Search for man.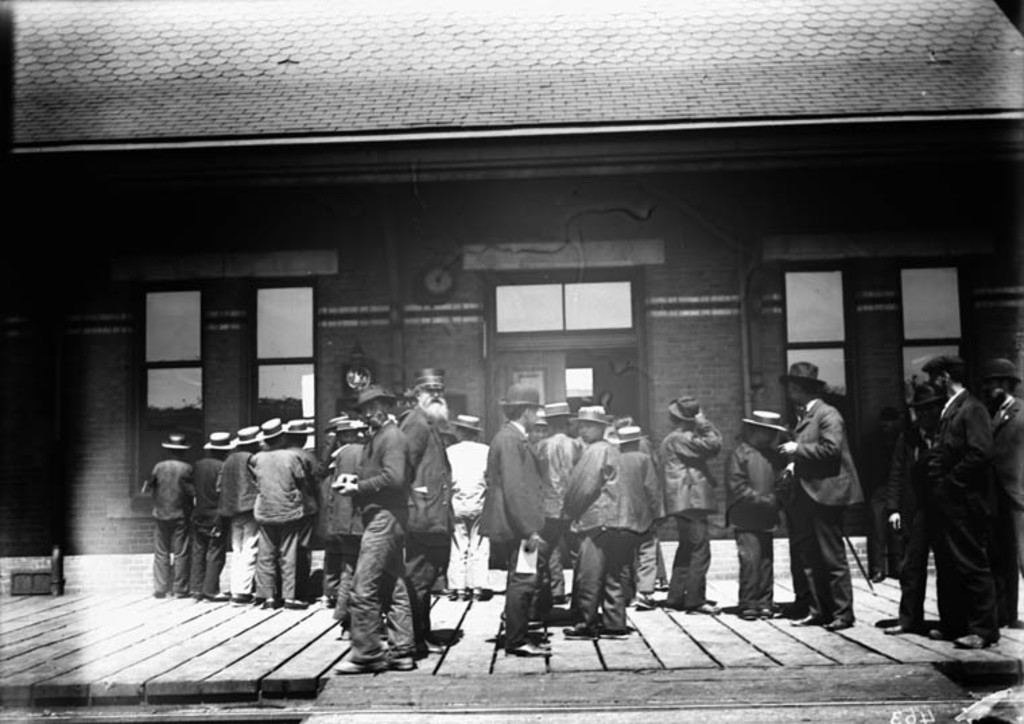
Found at (736, 392, 787, 612).
